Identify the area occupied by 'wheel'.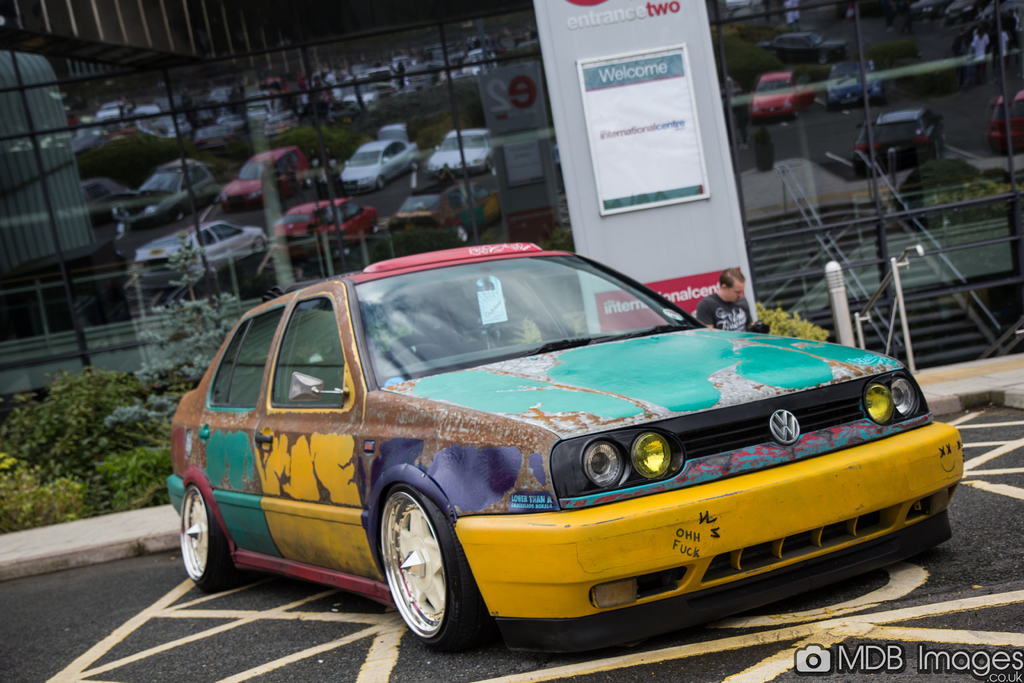
Area: [182, 483, 237, 595].
